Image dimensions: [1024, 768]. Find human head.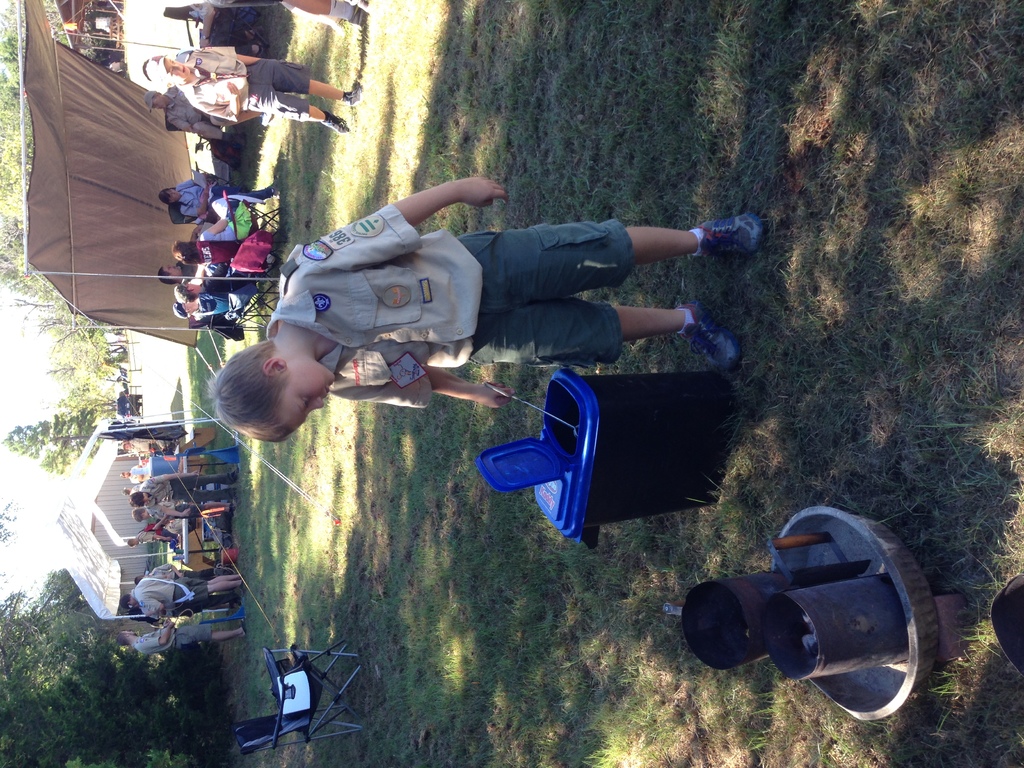
rect(120, 441, 131, 452).
